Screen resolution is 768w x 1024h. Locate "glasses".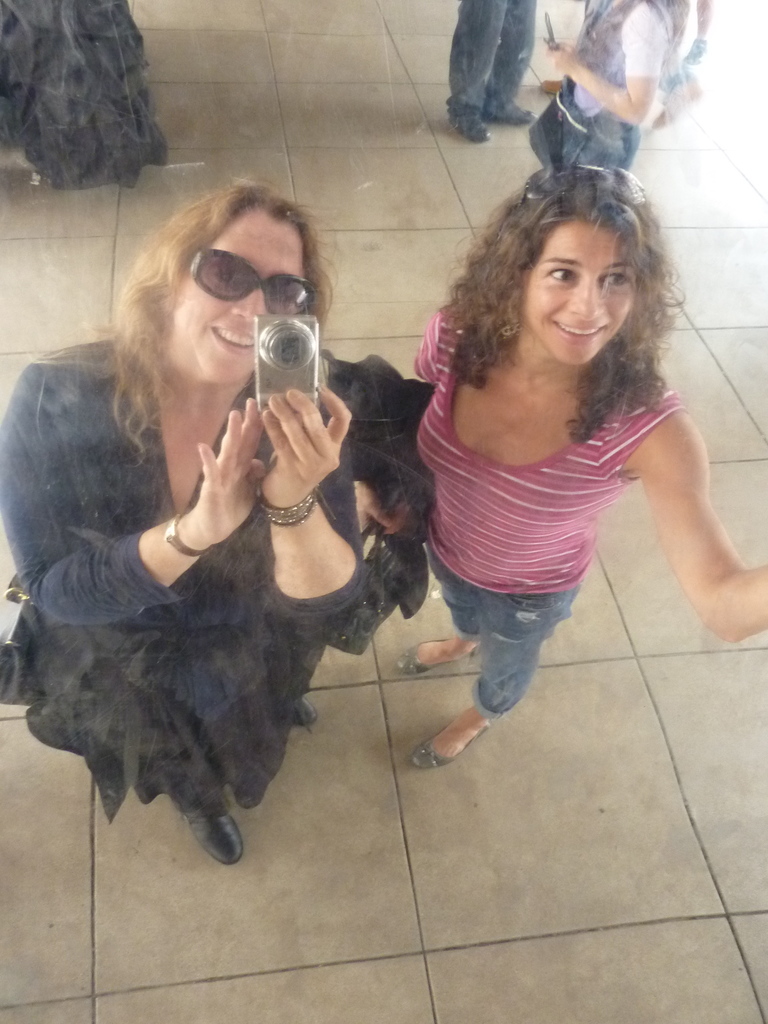
[left=522, top=149, right=649, bottom=218].
